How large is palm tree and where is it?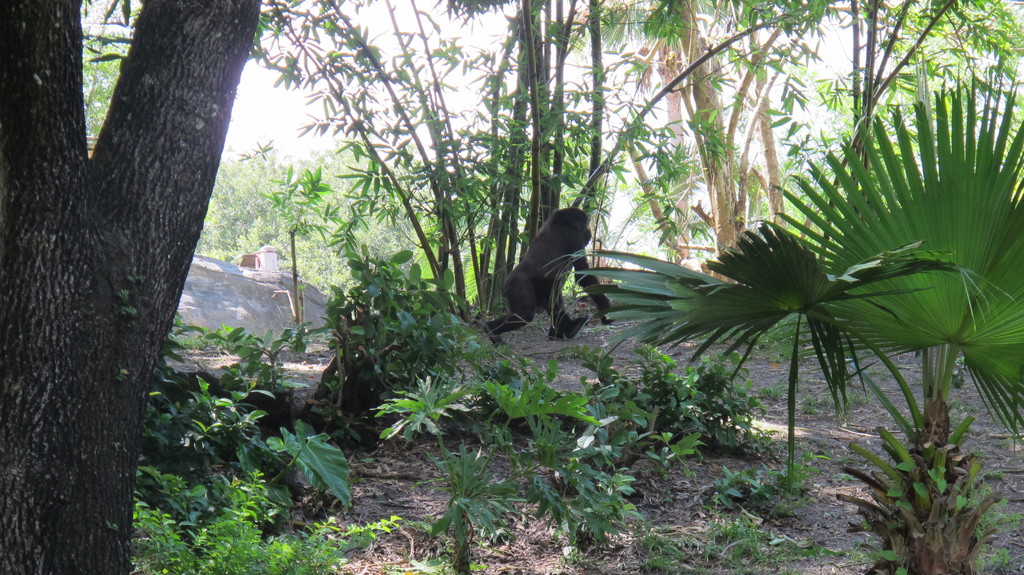
Bounding box: bbox=(545, 69, 1023, 568).
